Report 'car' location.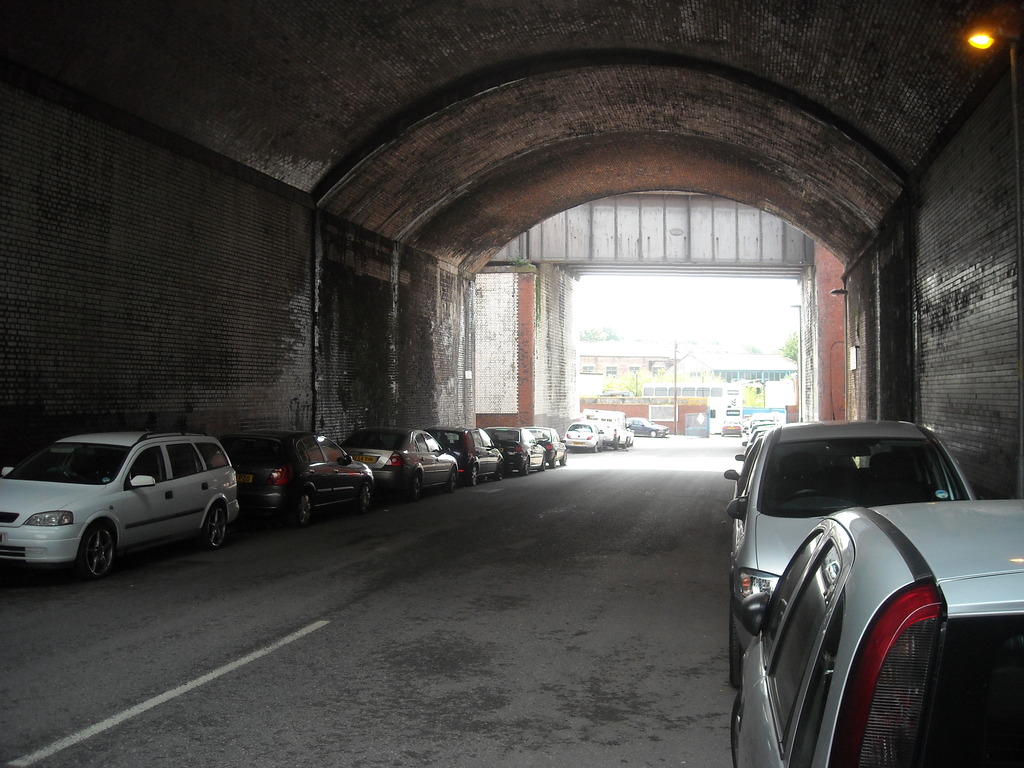
Report: {"x1": 428, "y1": 429, "x2": 508, "y2": 482}.
